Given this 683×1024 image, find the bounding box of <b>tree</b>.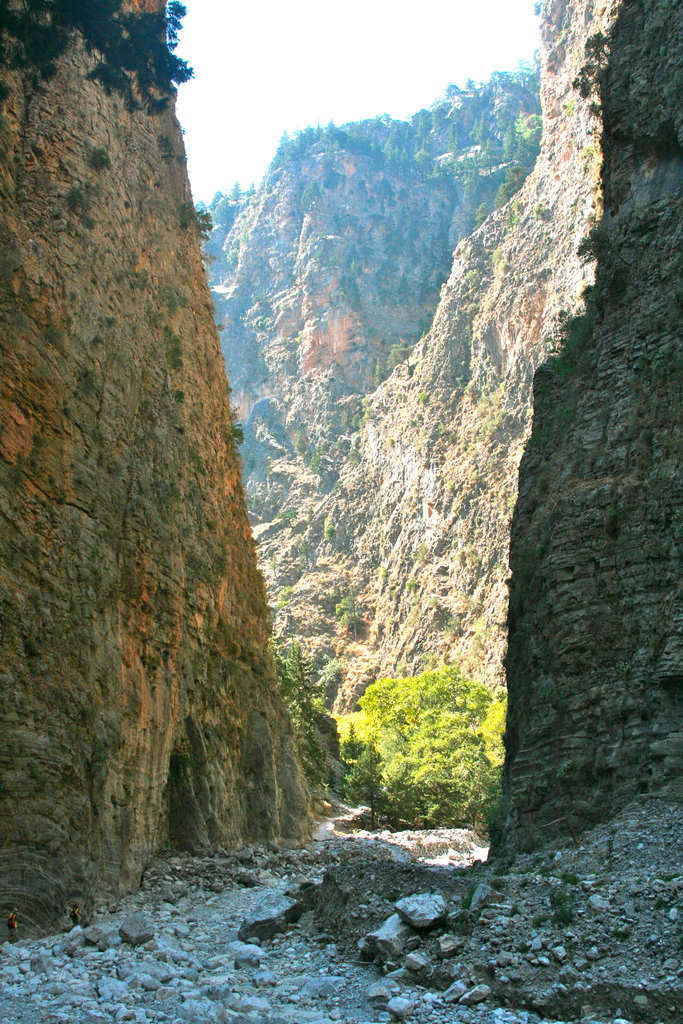
l=344, t=243, r=365, b=269.
